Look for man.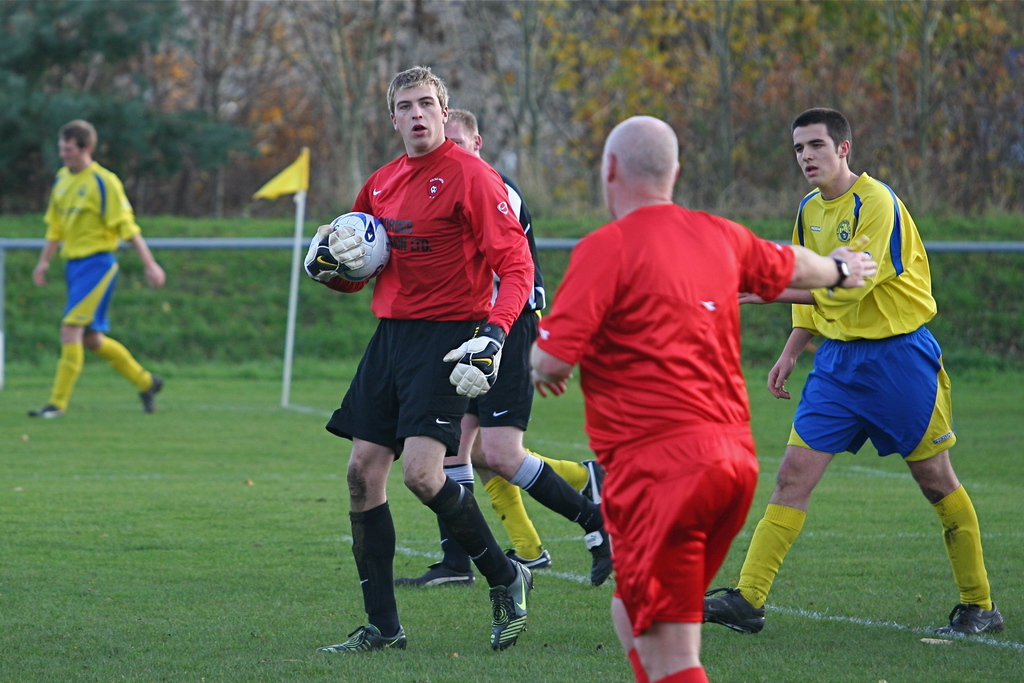
Found: pyautogui.locateOnScreen(26, 118, 164, 417).
